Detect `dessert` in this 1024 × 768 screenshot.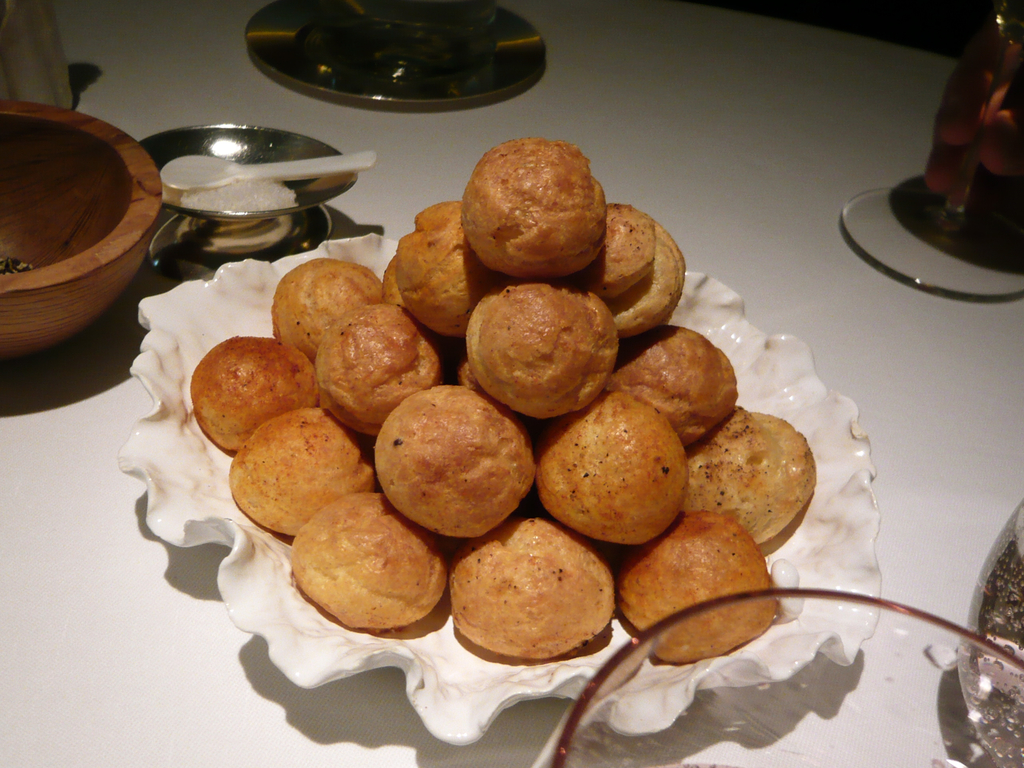
Detection: (397,207,479,323).
